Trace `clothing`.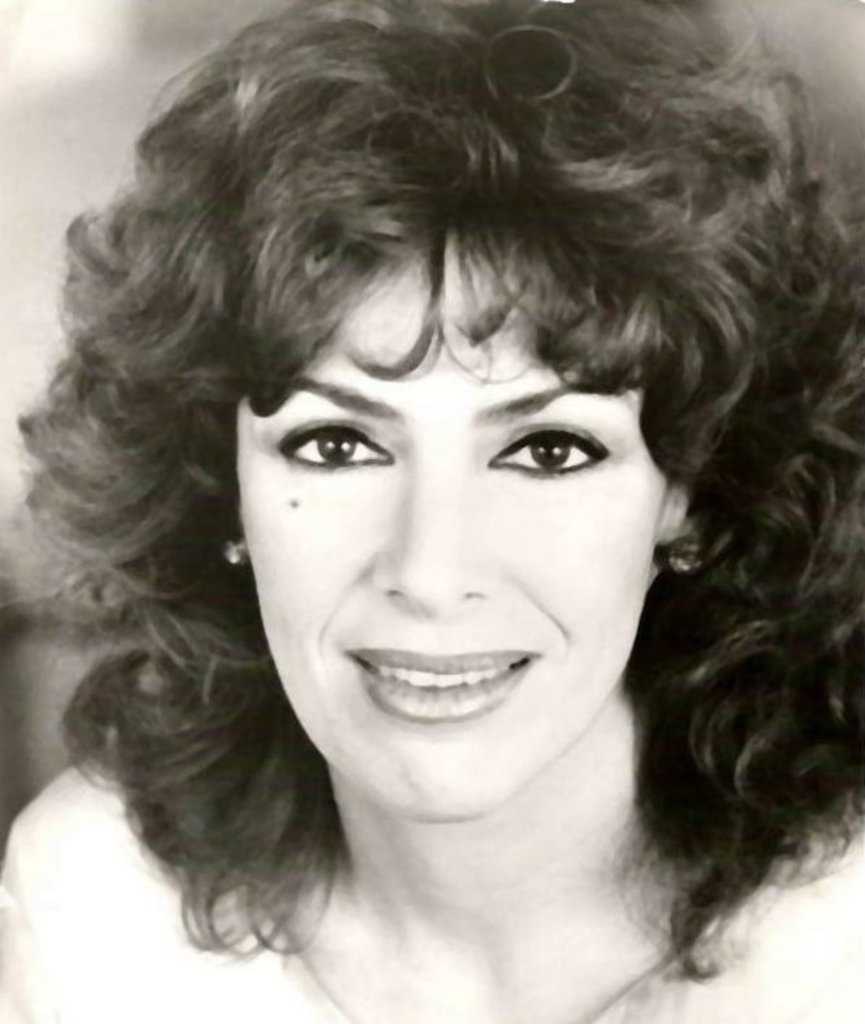
Traced to left=4, top=734, right=864, bottom=1023.
